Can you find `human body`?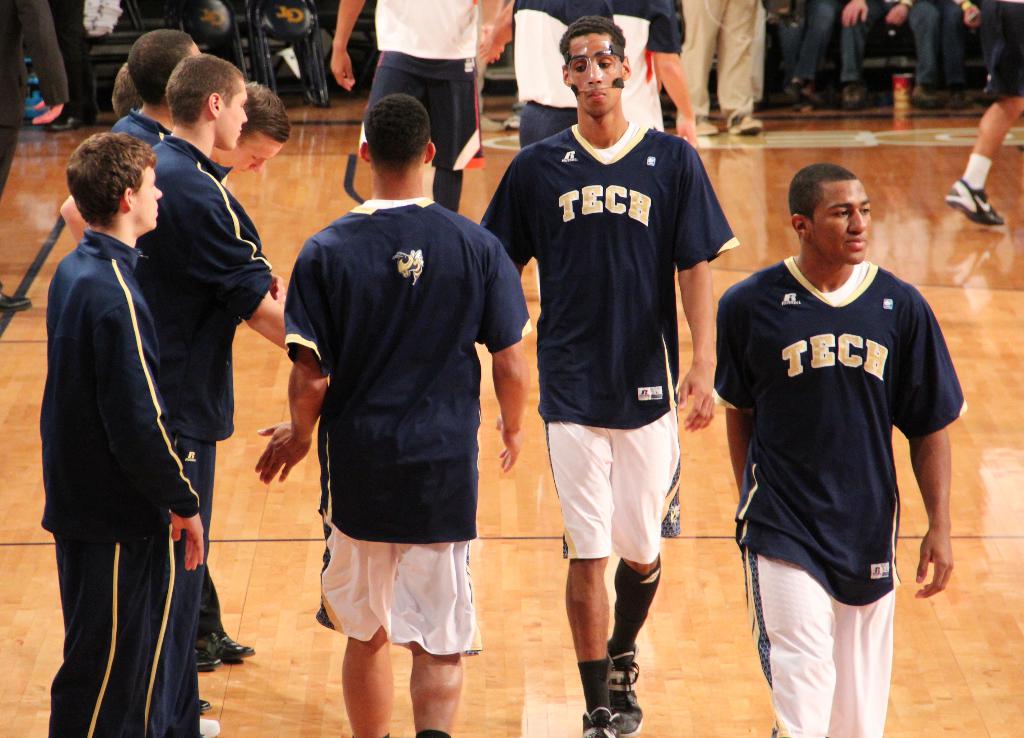
Yes, bounding box: bbox=[479, 105, 735, 737].
